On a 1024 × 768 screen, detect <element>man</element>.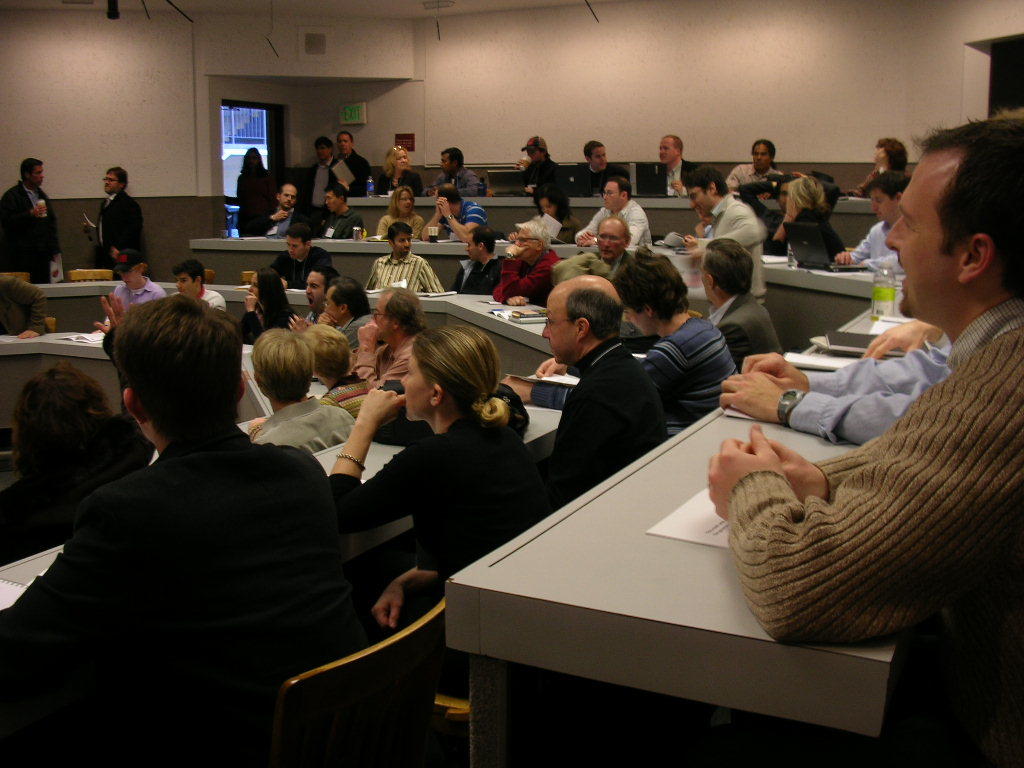
bbox(513, 133, 568, 195).
